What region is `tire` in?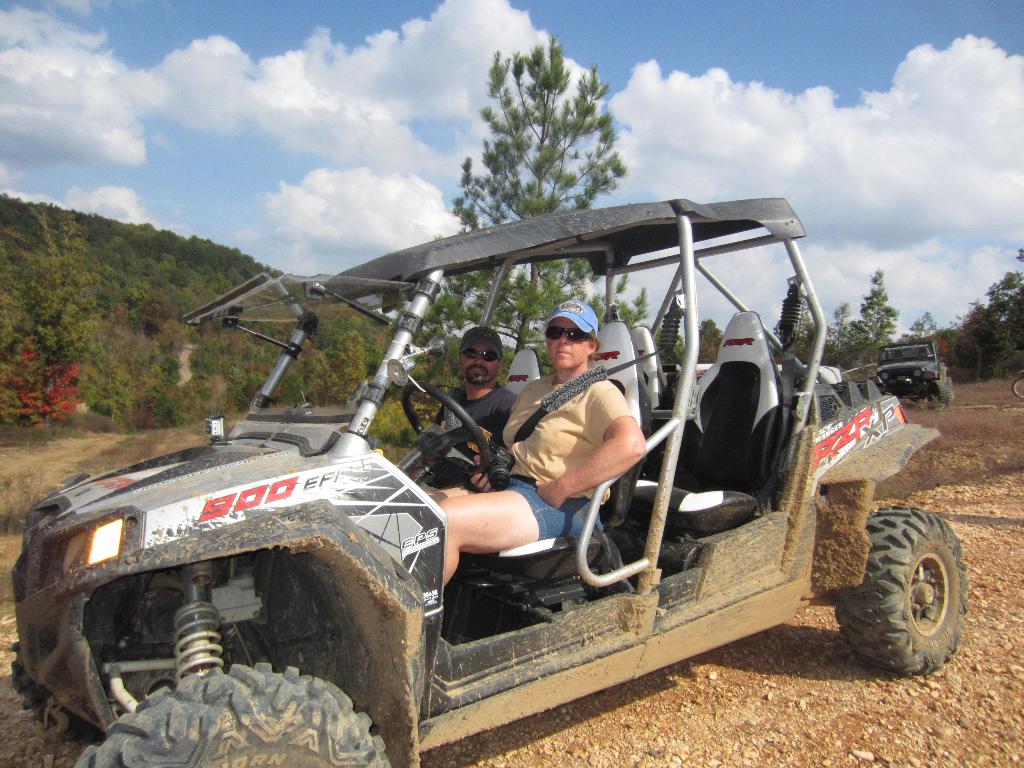
left=1012, top=376, right=1023, bottom=399.
